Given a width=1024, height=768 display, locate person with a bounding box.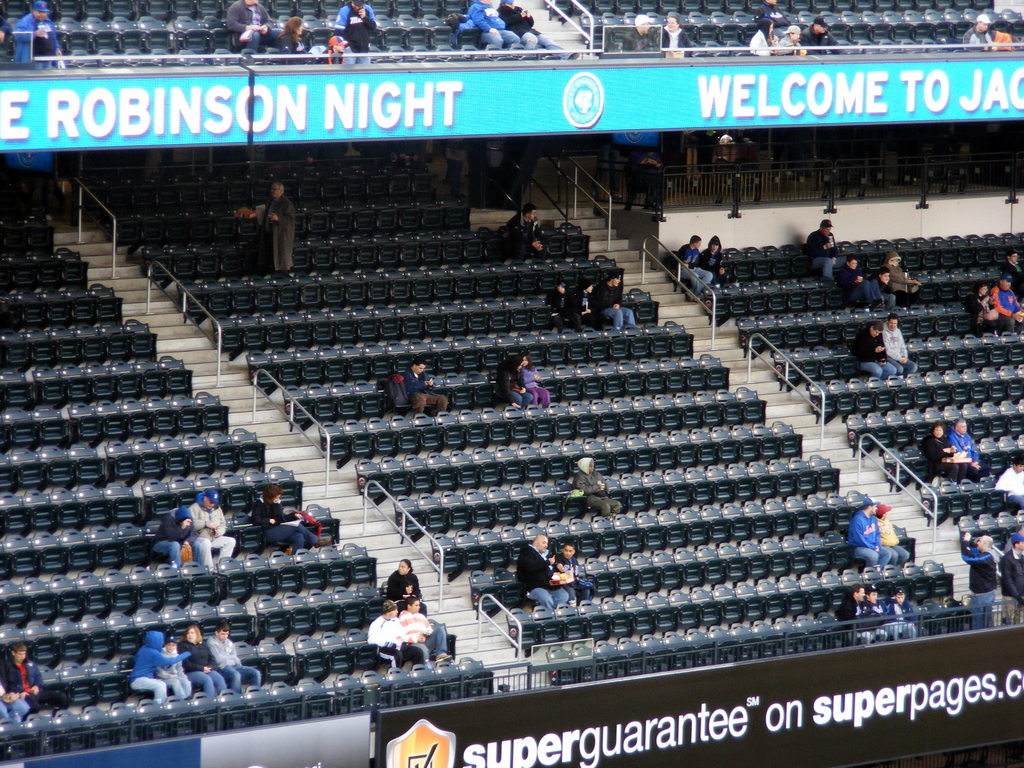
Located: x1=854, y1=500, x2=890, y2=570.
